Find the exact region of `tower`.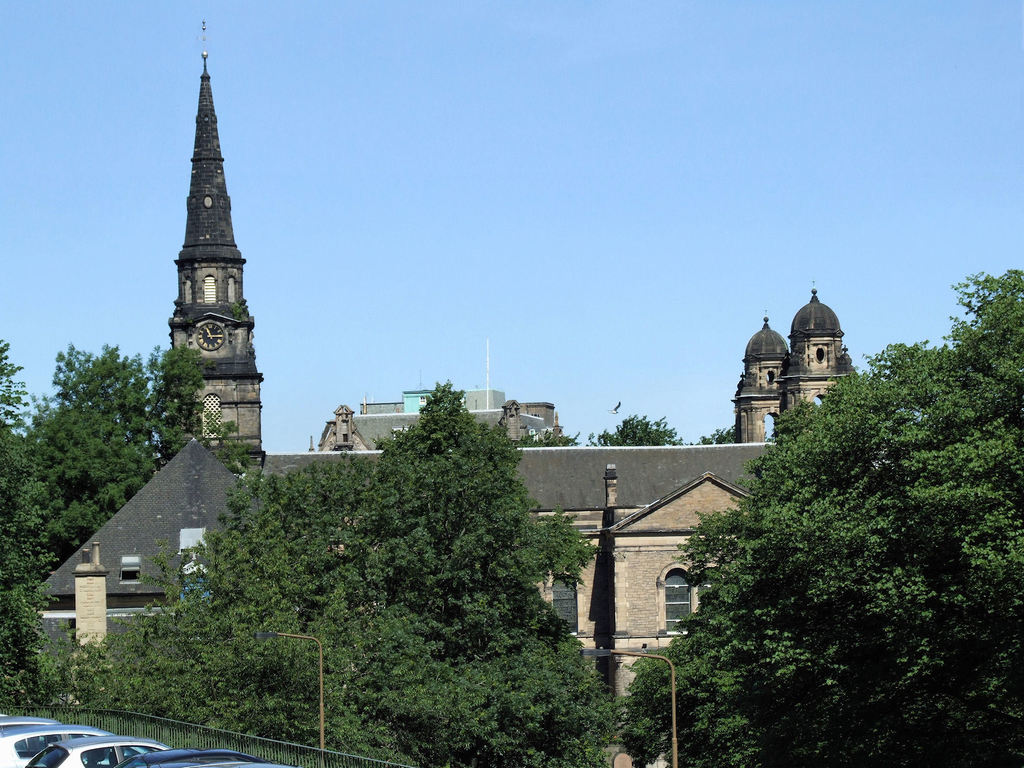
Exact region: [136, 41, 274, 447].
